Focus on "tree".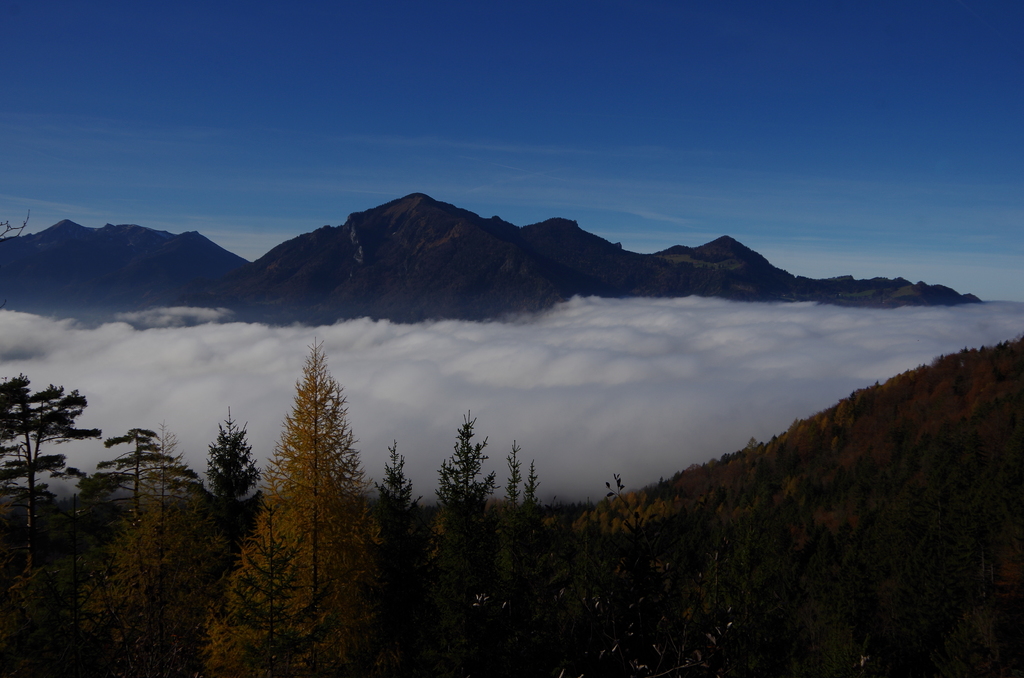
Focused at 0,365,102,594.
